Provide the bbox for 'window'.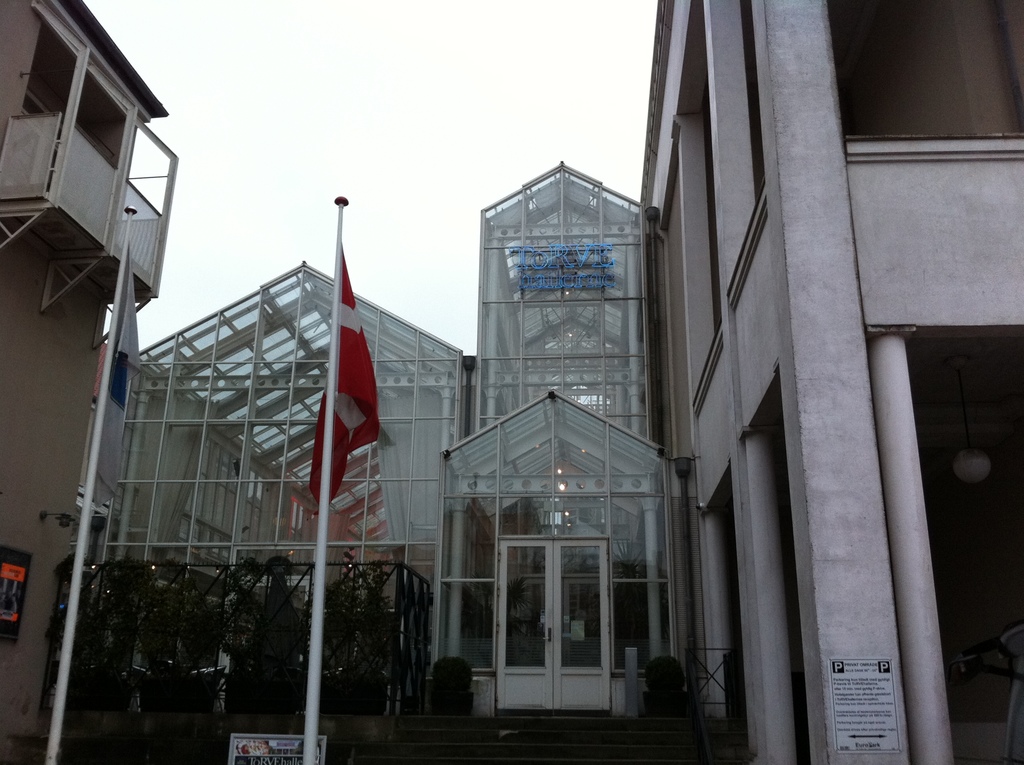
bbox(287, 497, 313, 570).
